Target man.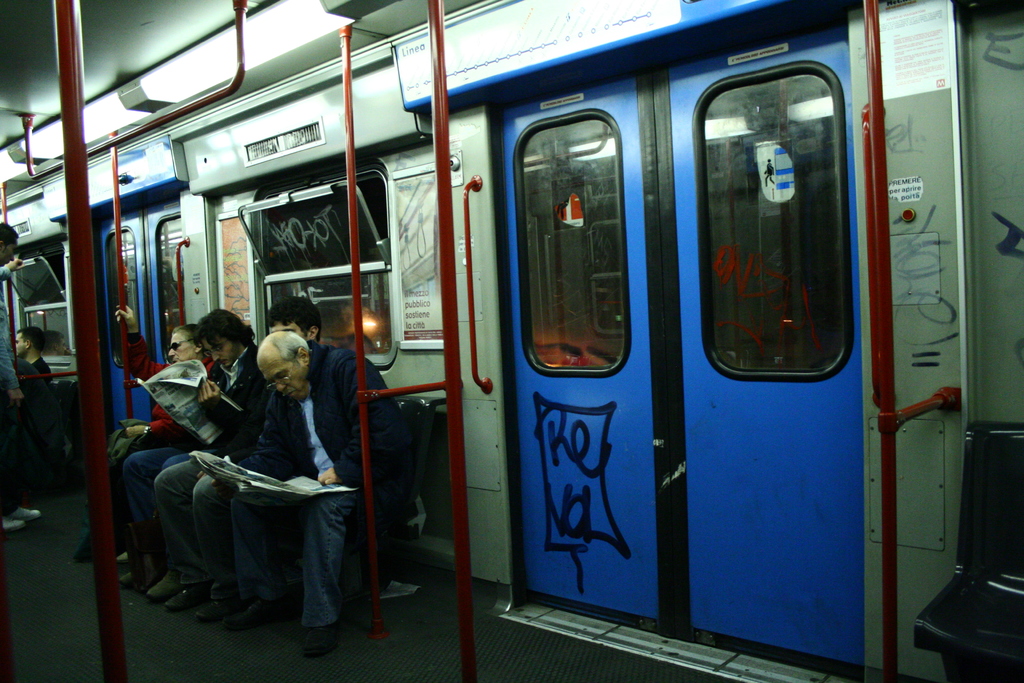
Target region: x1=157 y1=297 x2=330 y2=625.
